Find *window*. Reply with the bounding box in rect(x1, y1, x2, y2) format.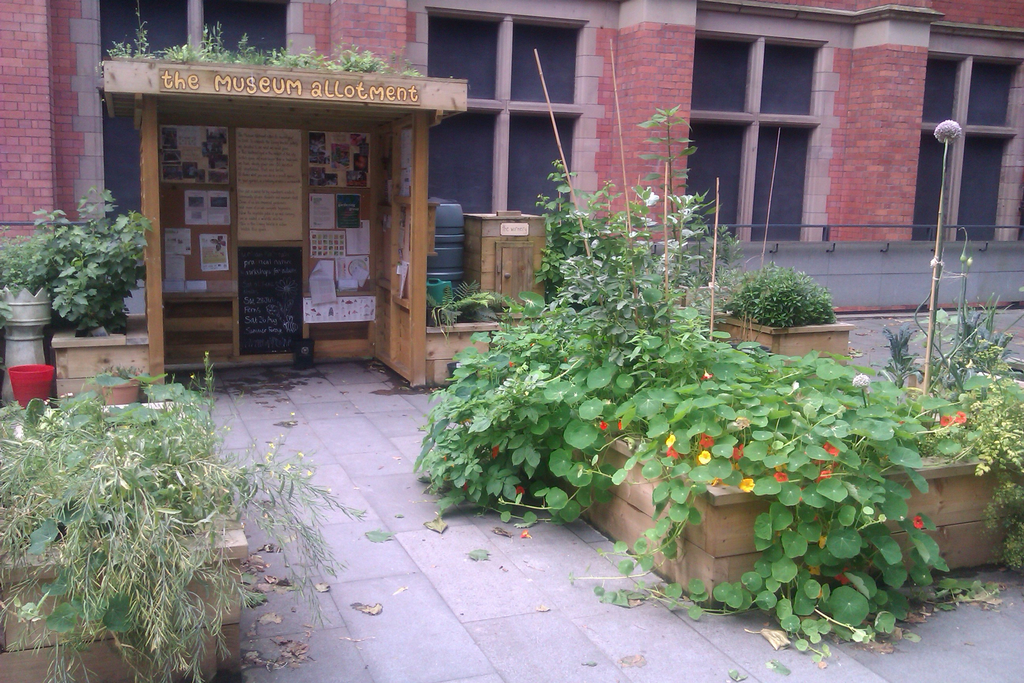
rect(426, 8, 579, 223).
